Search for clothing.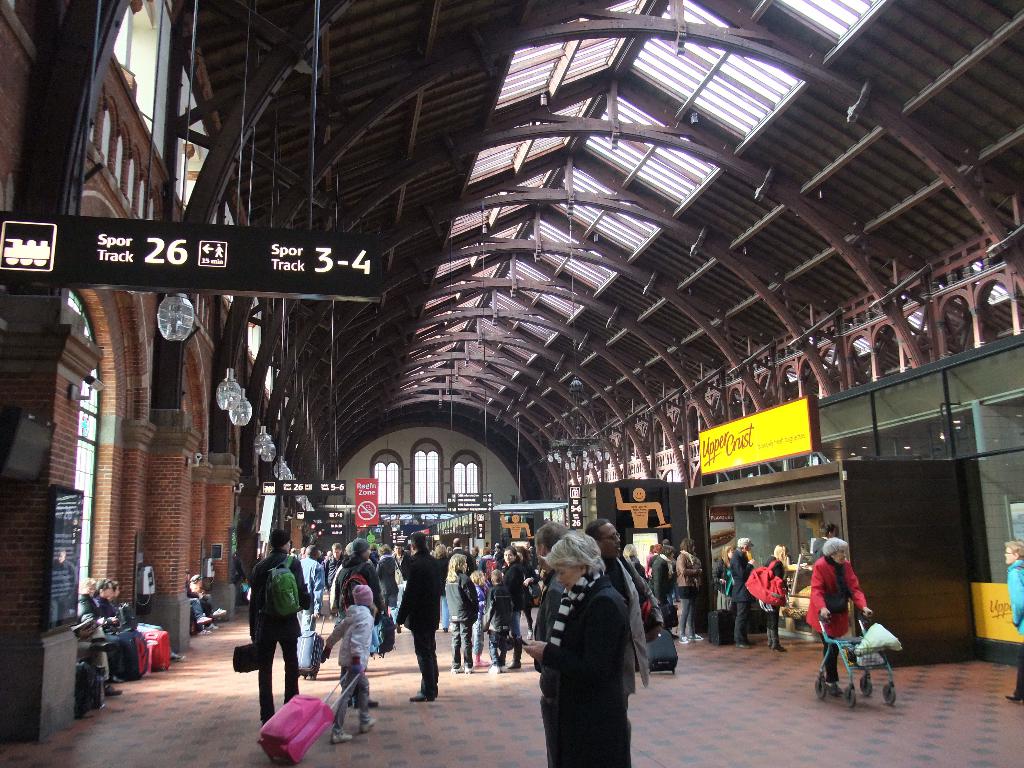
Found at [202, 595, 218, 615].
